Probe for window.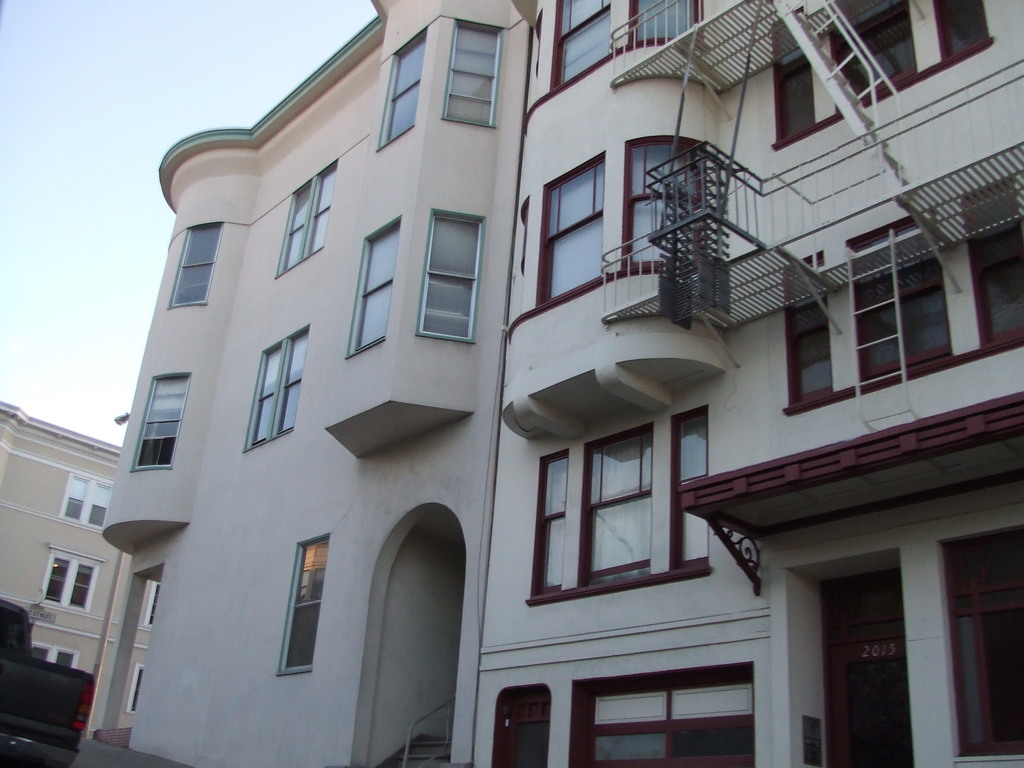
Probe result: (x1=420, y1=211, x2=486, y2=340).
